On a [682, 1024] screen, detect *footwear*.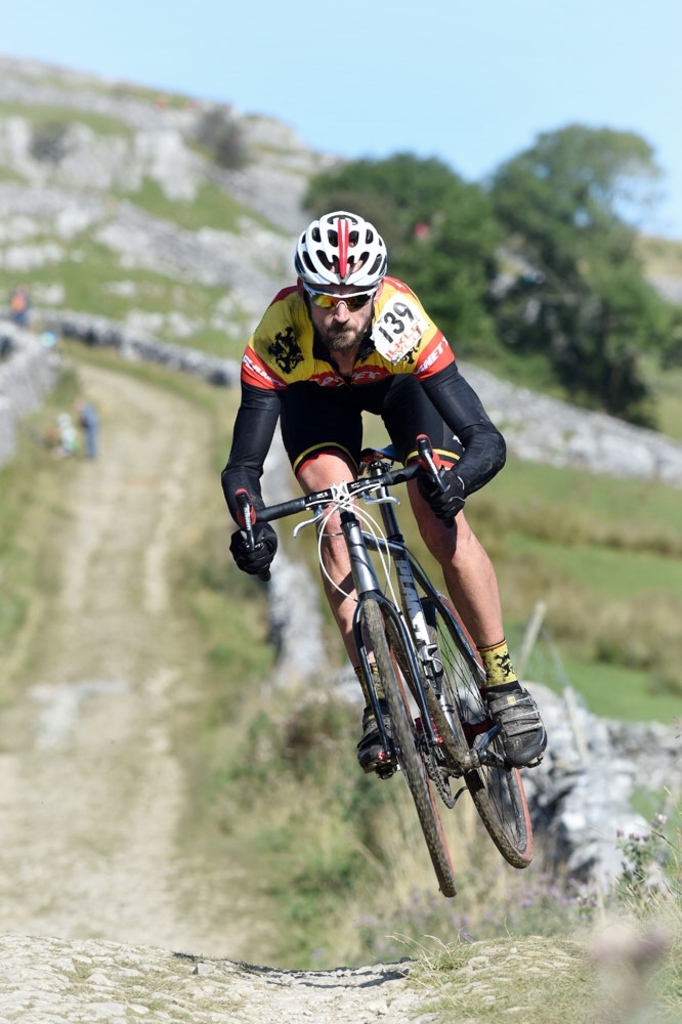
352 705 404 774.
